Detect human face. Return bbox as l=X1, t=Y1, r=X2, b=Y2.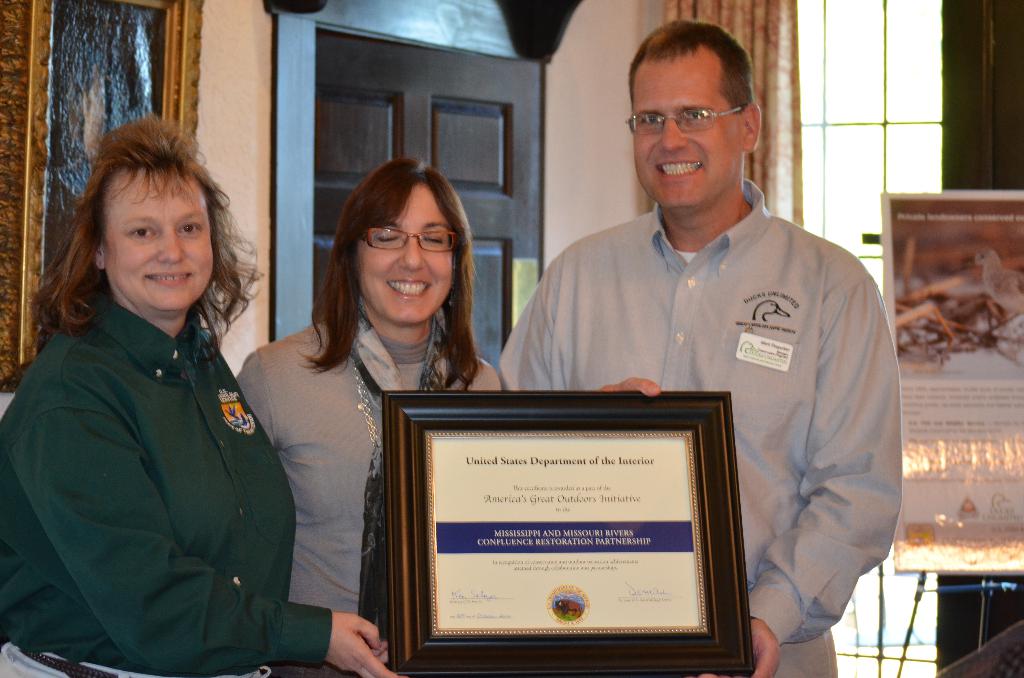
l=106, t=173, r=212, b=309.
